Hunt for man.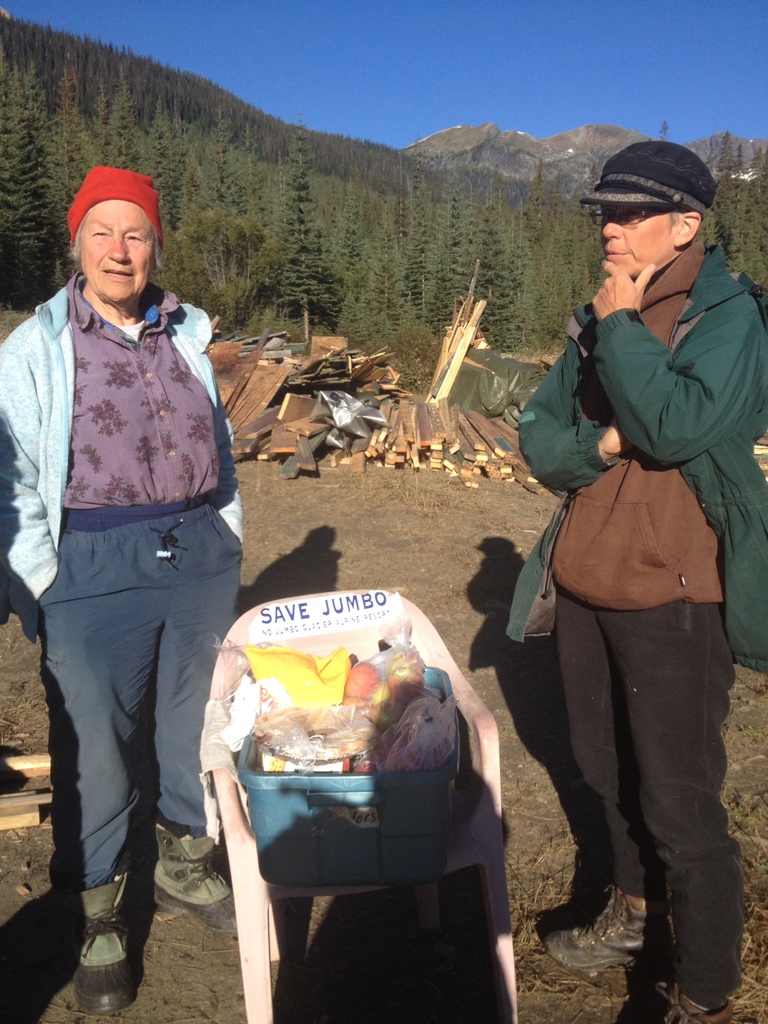
Hunted down at rect(530, 138, 751, 1023).
